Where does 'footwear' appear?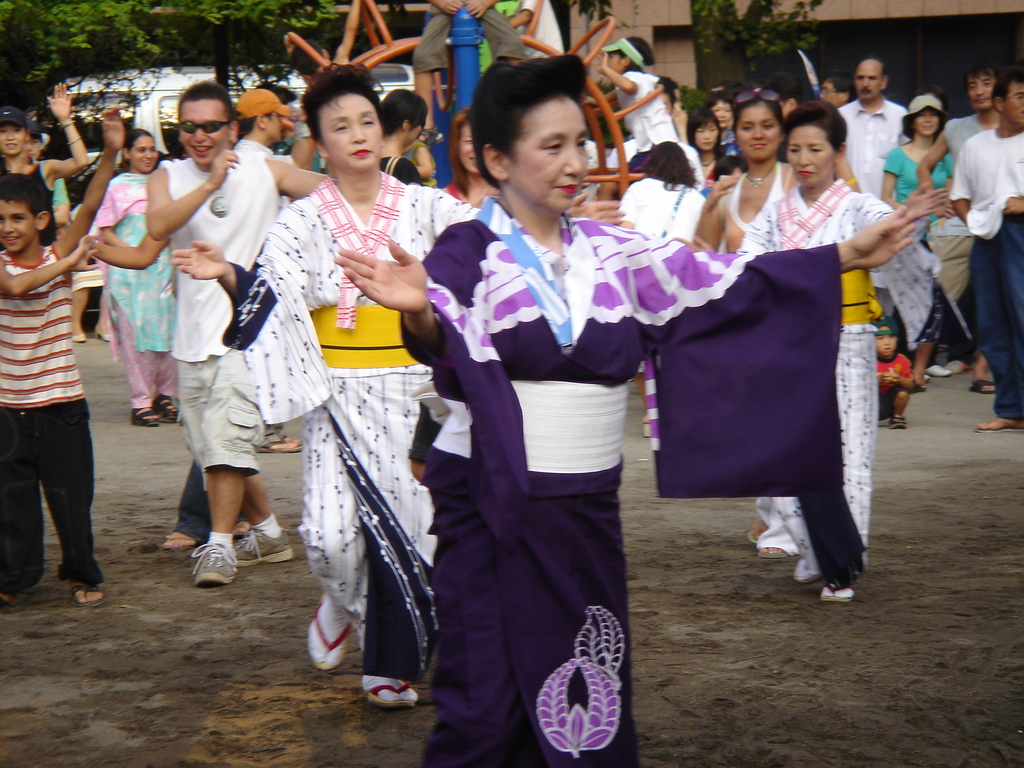
Appears at 366:672:423:705.
